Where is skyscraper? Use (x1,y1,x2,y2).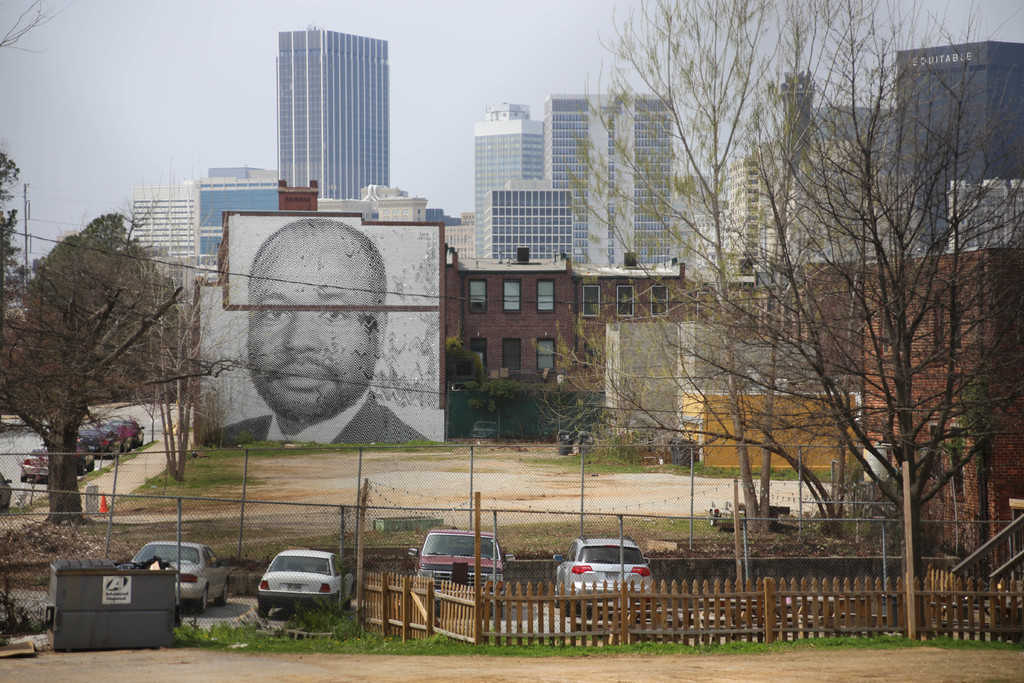
(205,170,294,267).
